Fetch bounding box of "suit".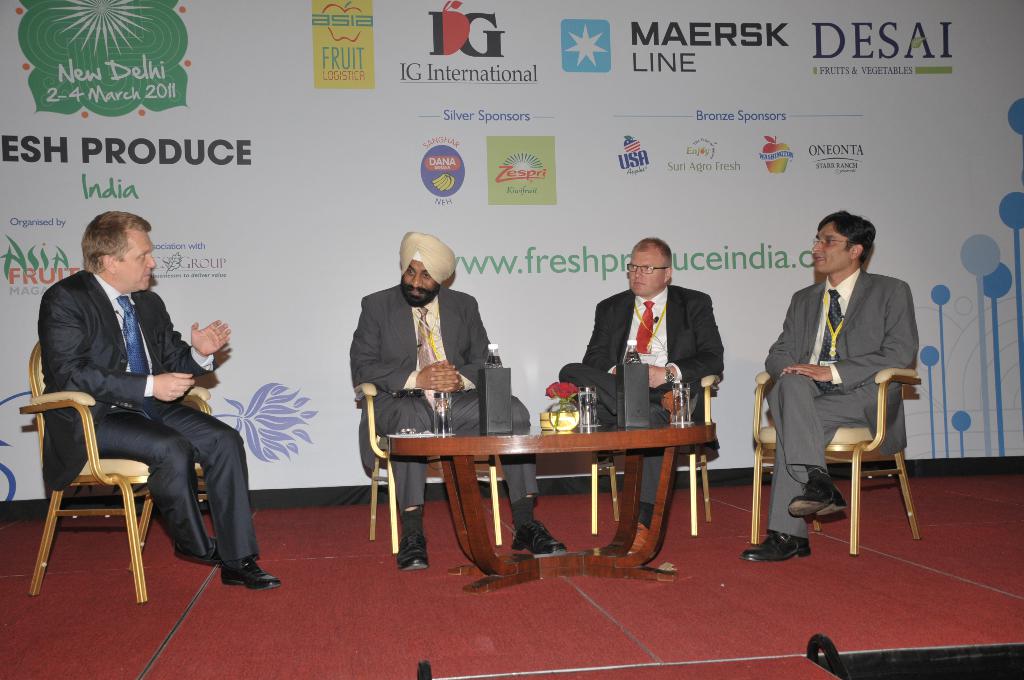
Bbox: detection(555, 290, 724, 505).
